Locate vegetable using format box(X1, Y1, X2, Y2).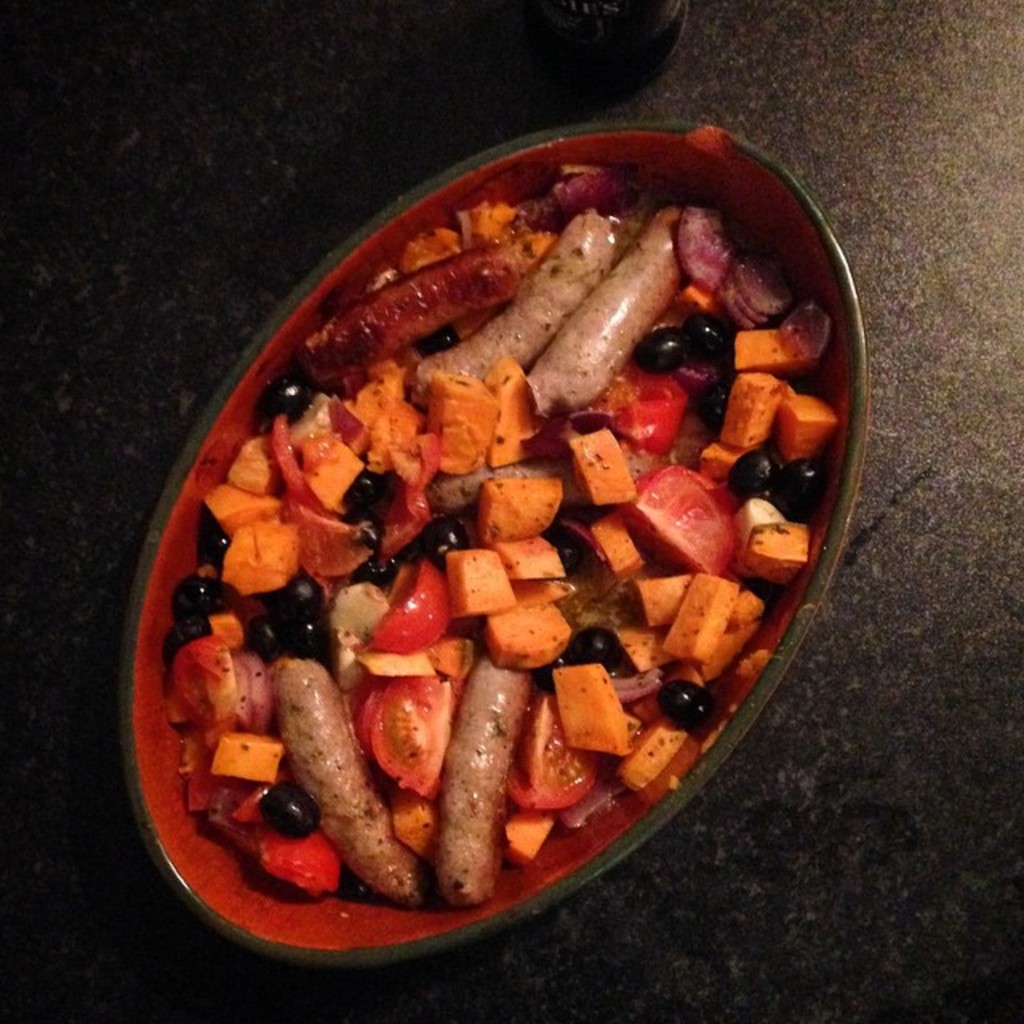
box(238, 790, 259, 824).
